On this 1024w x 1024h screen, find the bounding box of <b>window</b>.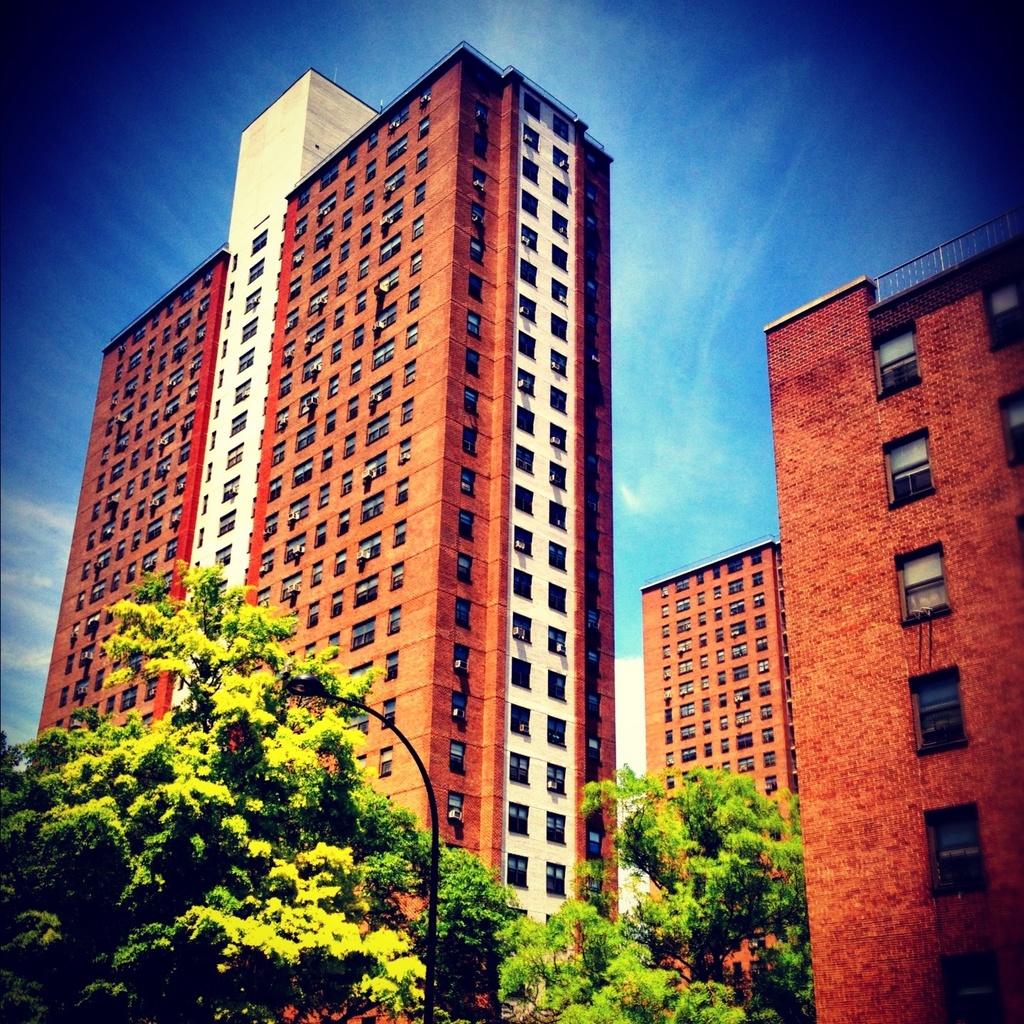
Bounding box: <box>329,373,338,397</box>.
